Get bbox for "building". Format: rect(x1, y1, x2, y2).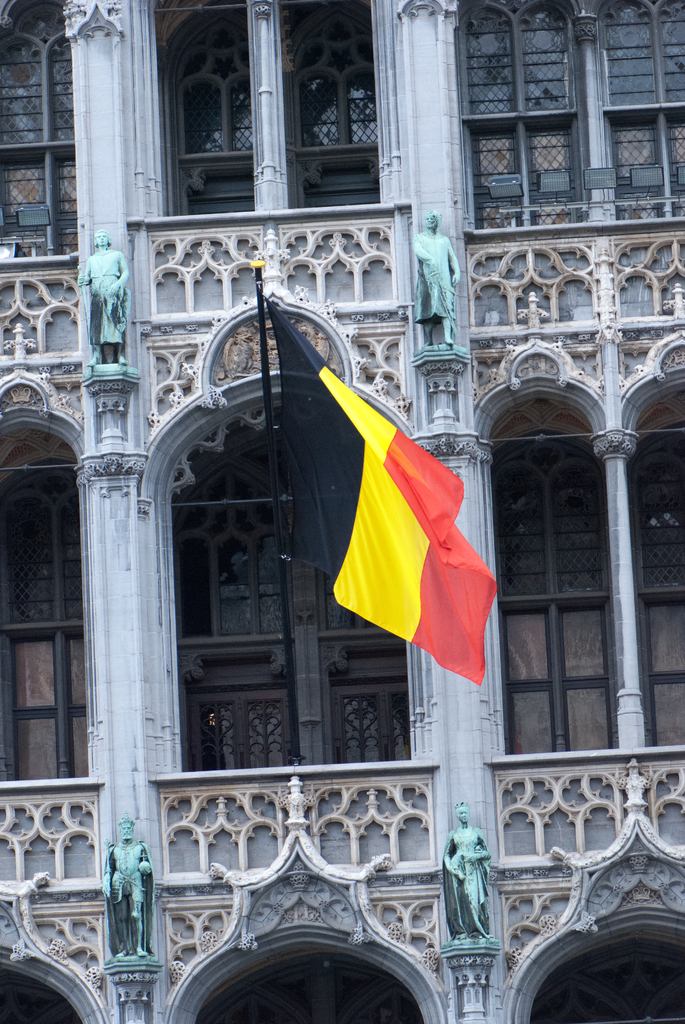
rect(0, 0, 684, 1023).
